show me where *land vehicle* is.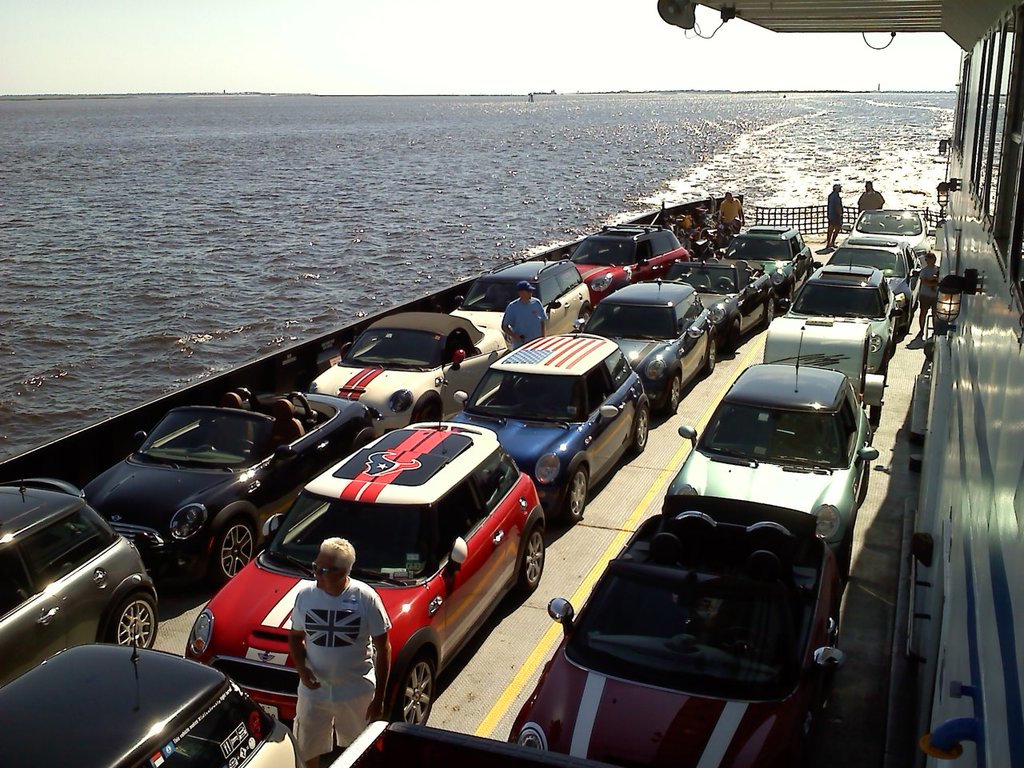
*land vehicle* is at 448 332 654 518.
